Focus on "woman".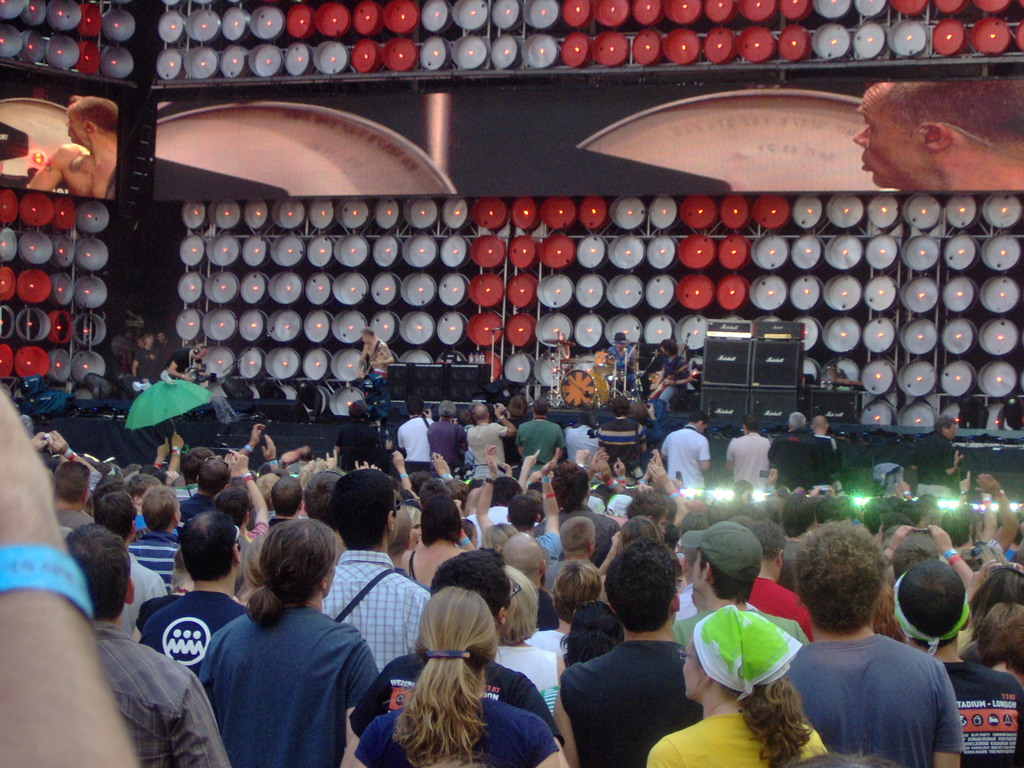
Focused at (204,516,385,767).
